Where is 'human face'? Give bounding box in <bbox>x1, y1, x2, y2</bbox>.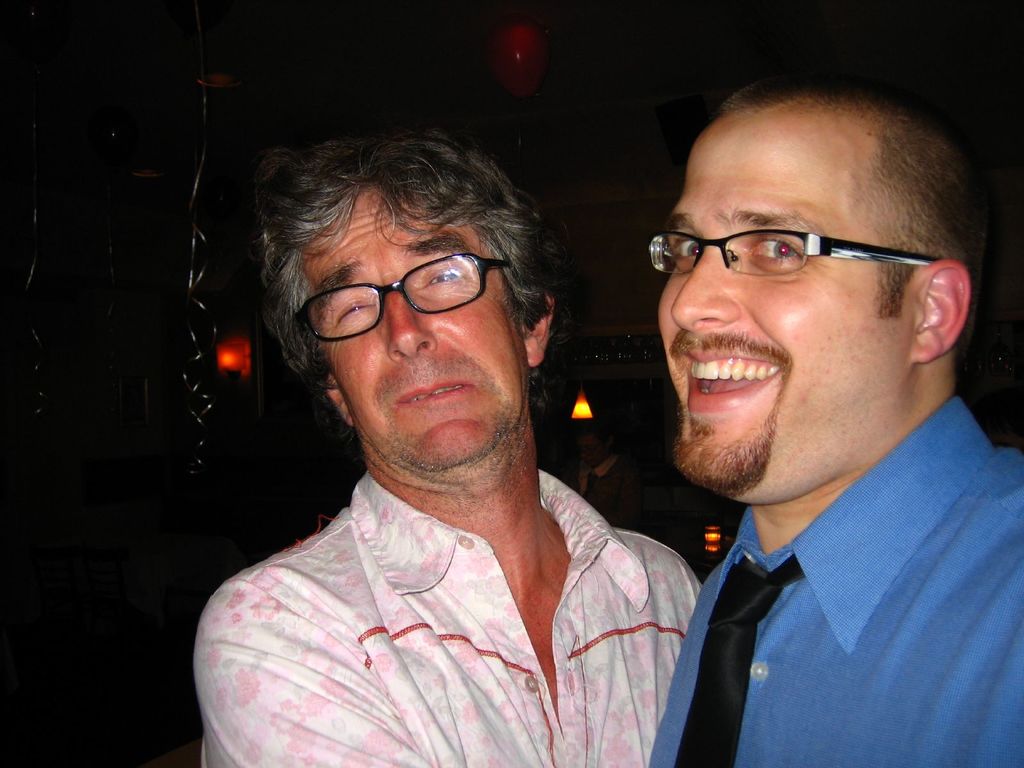
<bbox>655, 106, 911, 488</bbox>.
